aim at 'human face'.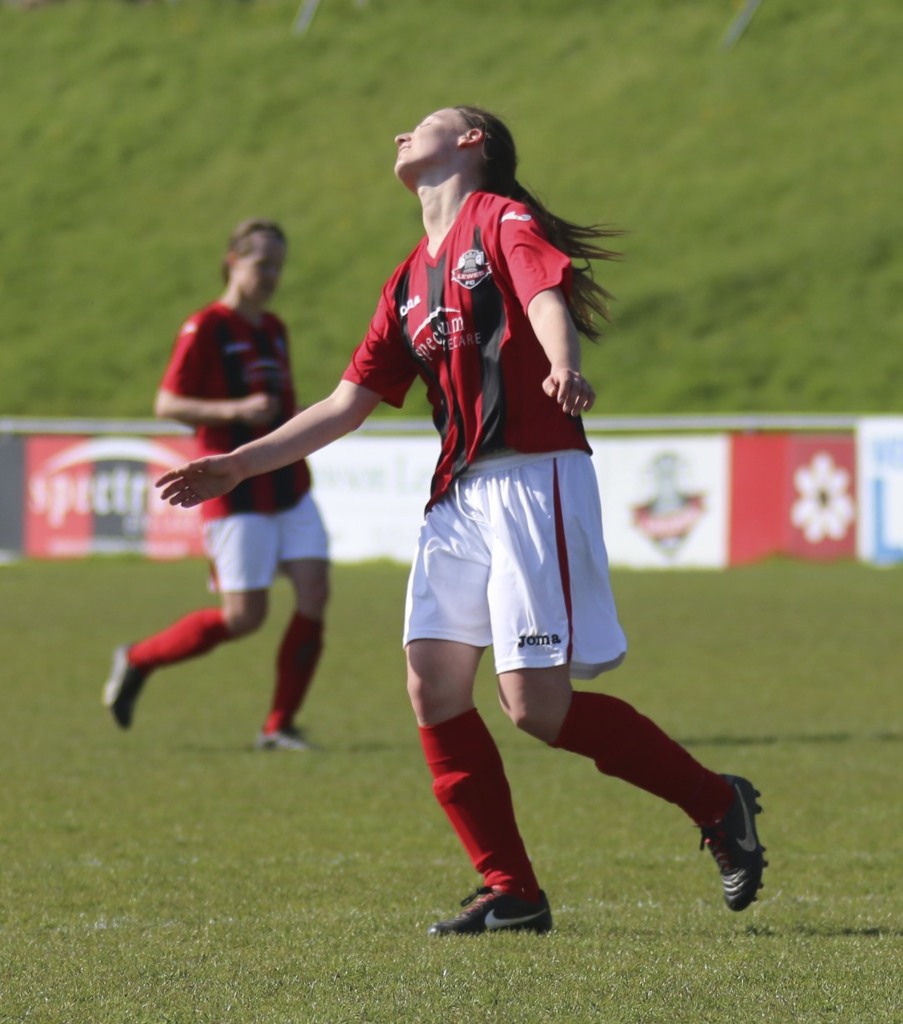
Aimed at bbox(228, 232, 285, 302).
